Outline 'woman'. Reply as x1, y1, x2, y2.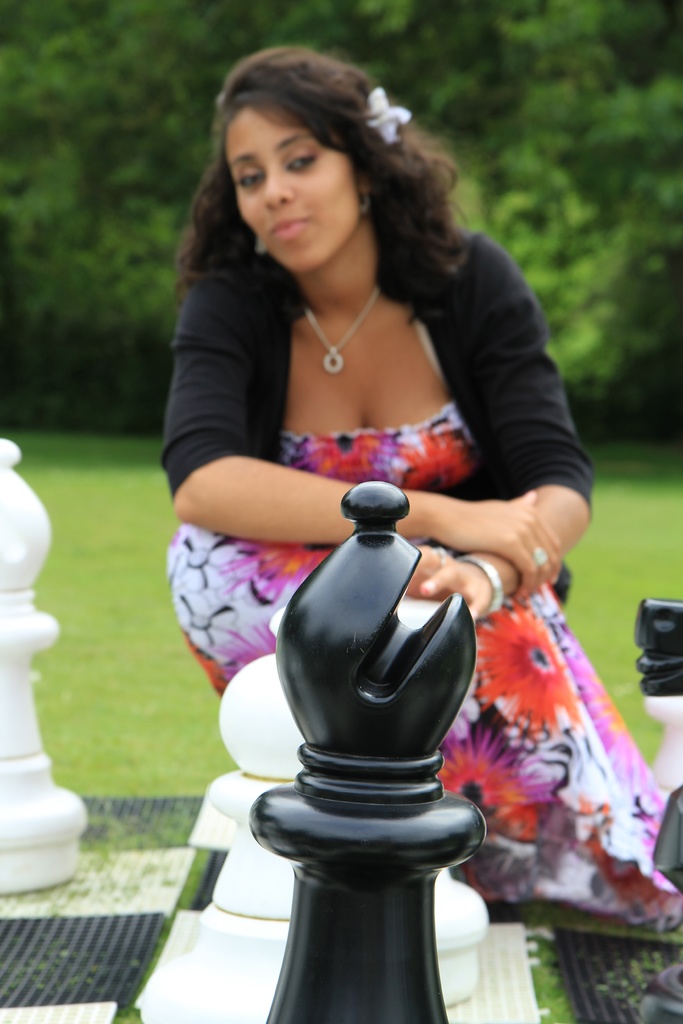
160, 44, 682, 923.
